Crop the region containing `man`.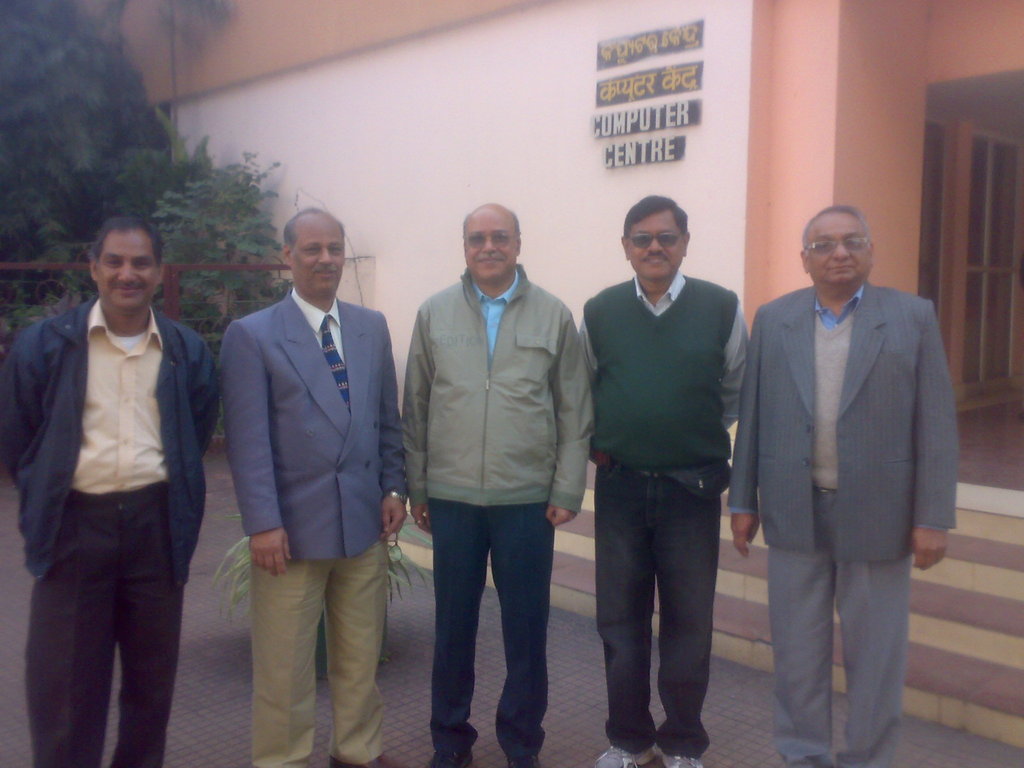
Crop region: rect(724, 204, 959, 767).
